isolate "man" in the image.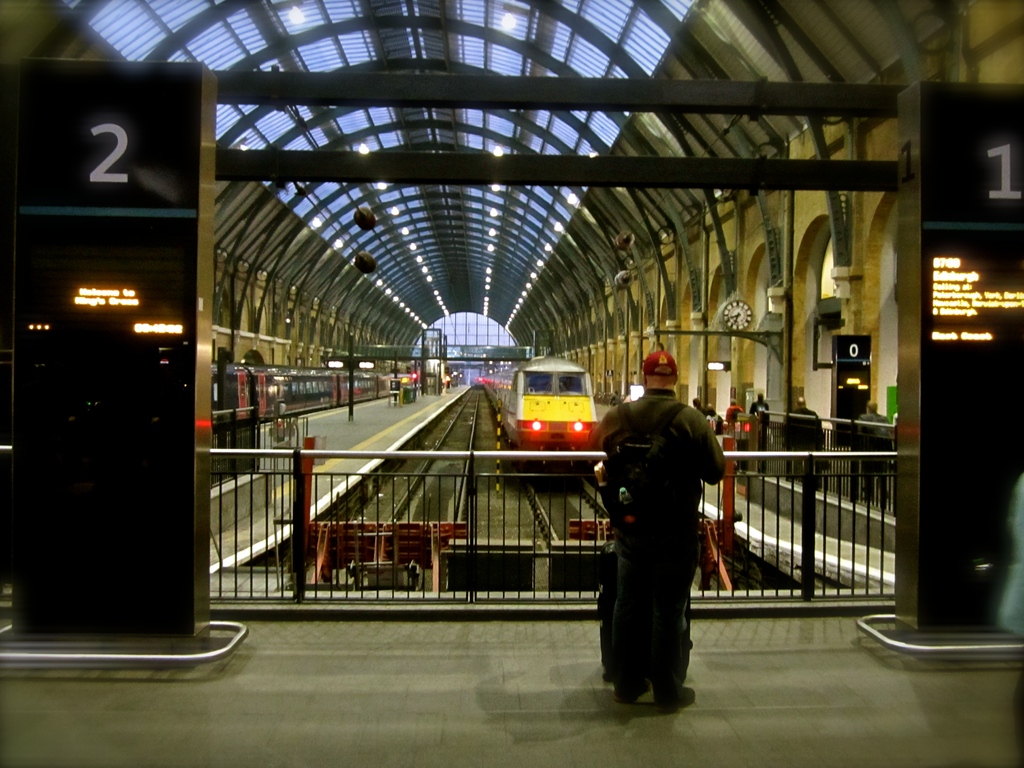
Isolated region: x1=835 y1=401 x2=892 y2=484.
